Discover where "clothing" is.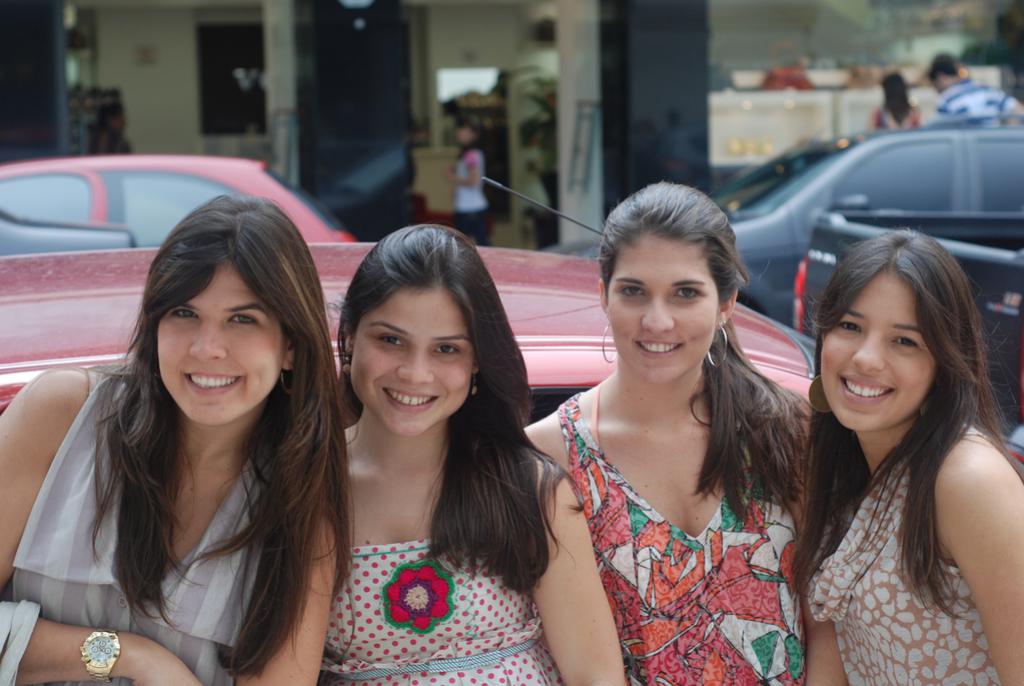
Discovered at bbox=[787, 375, 1018, 666].
